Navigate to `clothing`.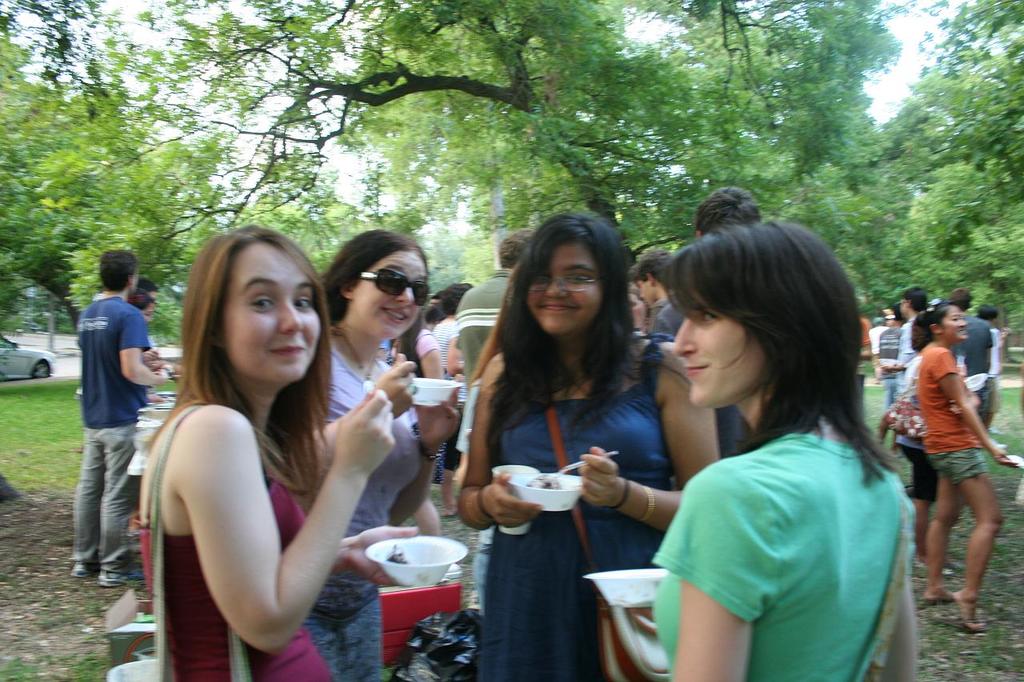
Navigation target: bbox=(66, 295, 146, 569).
